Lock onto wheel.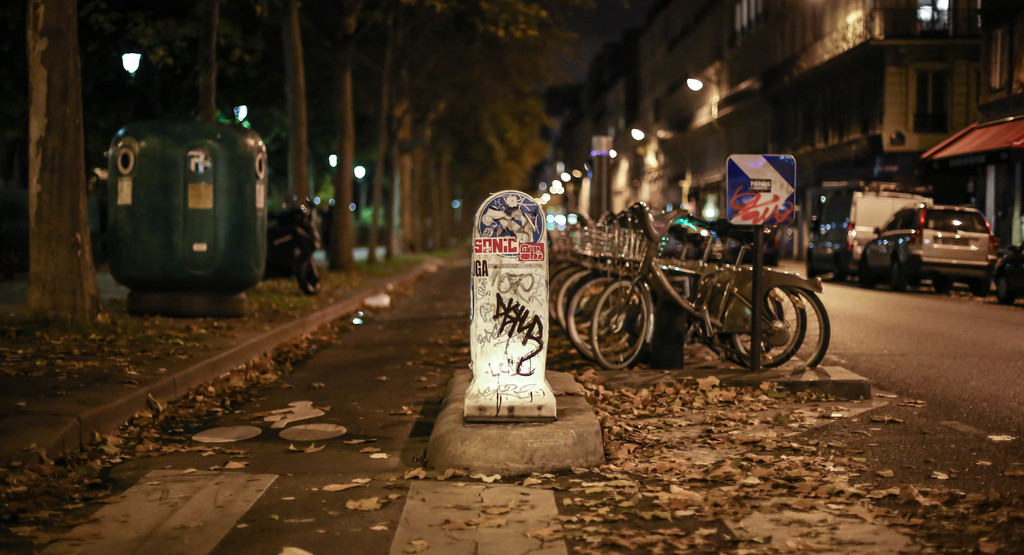
Locked: <bbox>559, 269, 596, 339</bbox>.
